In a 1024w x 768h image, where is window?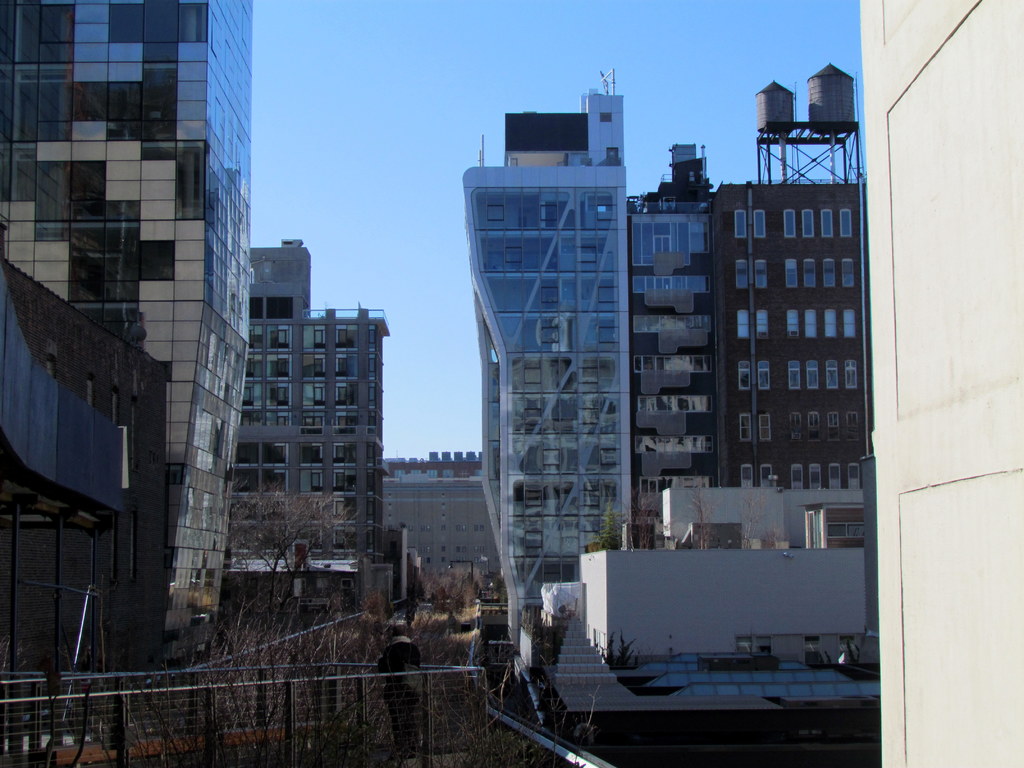
box(737, 308, 749, 340).
